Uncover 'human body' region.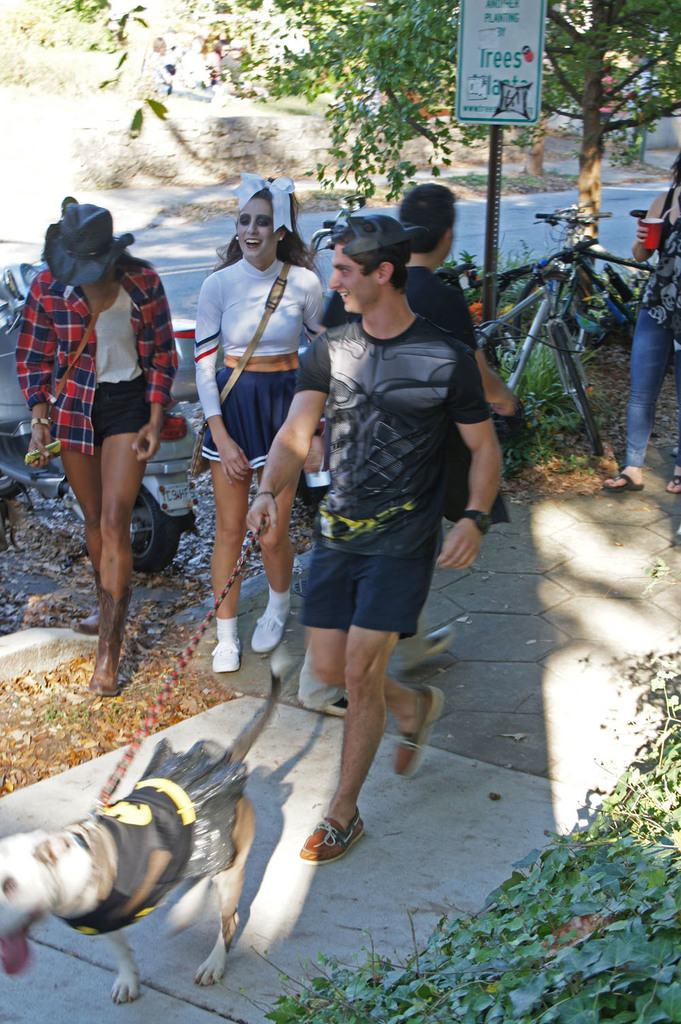
Uncovered: rect(319, 189, 516, 421).
